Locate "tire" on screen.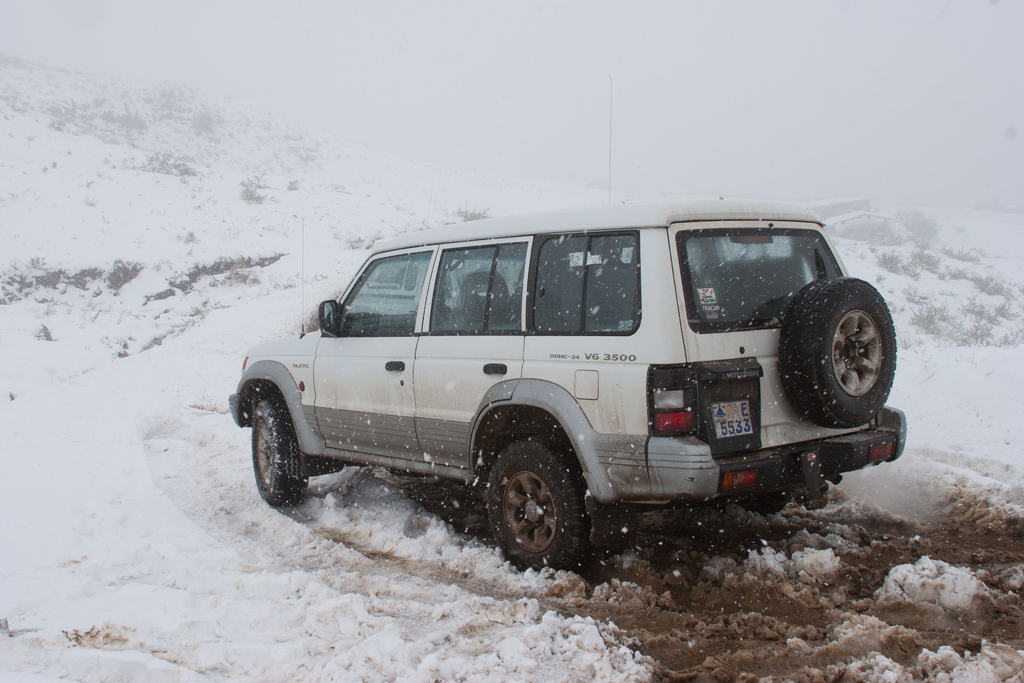
On screen at locate(255, 392, 309, 509).
